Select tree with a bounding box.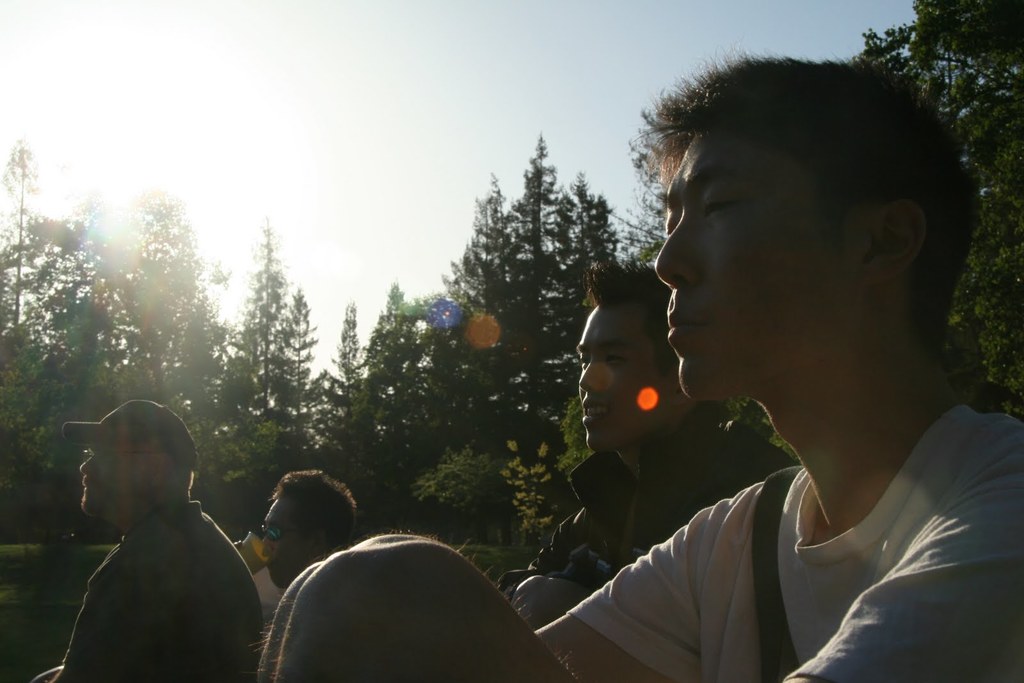
Rect(529, 172, 637, 426).
